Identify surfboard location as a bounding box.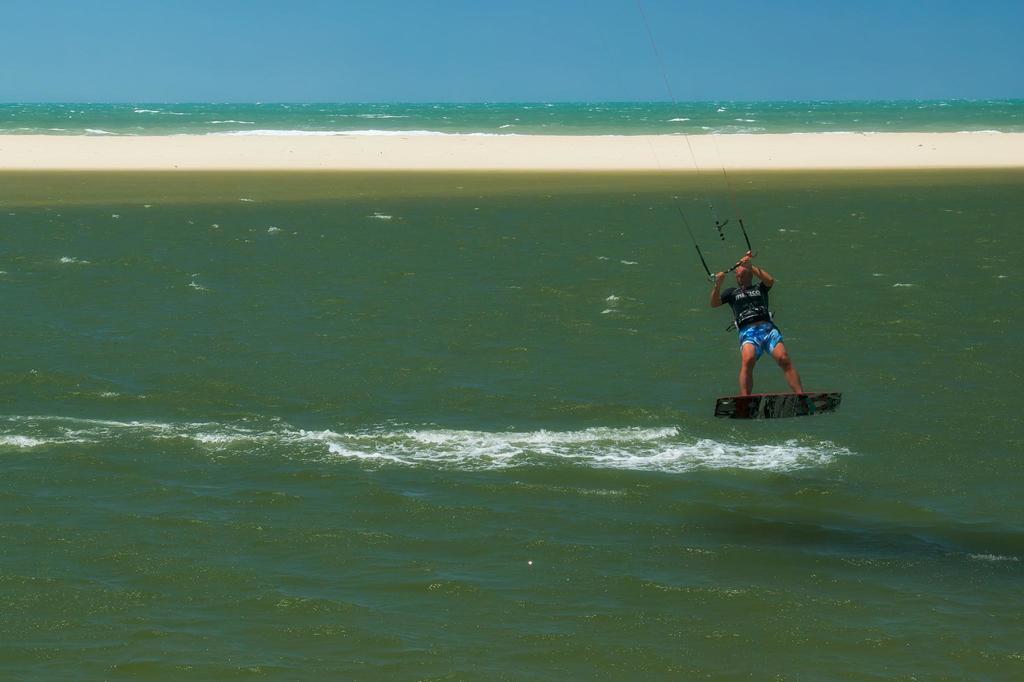
(left=714, top=392, right=844, bottom=424).
